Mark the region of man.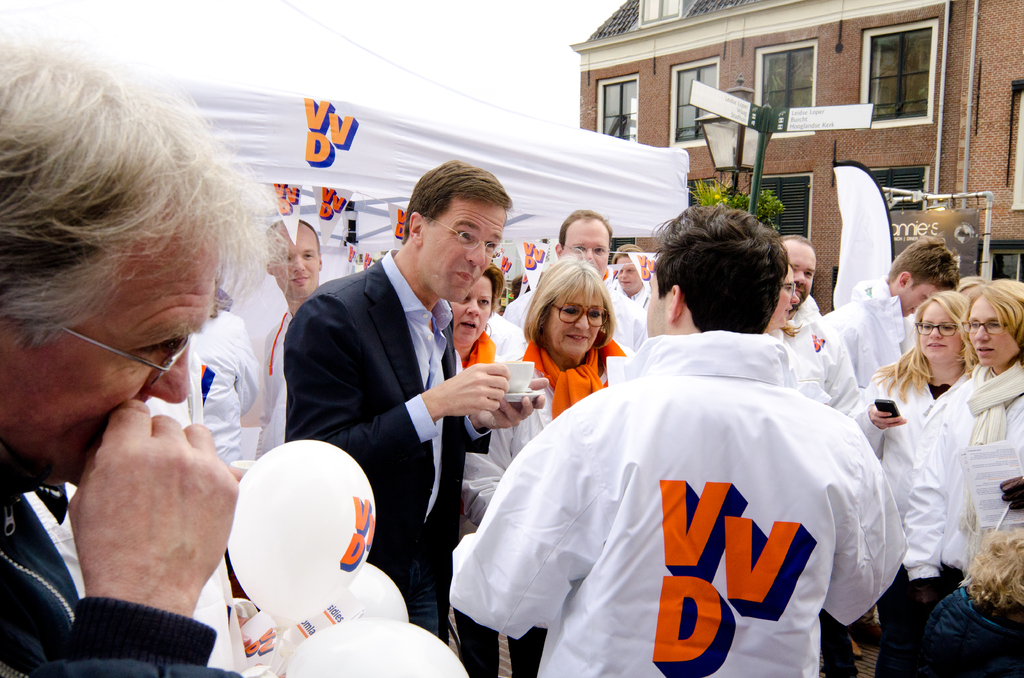
Region: select_region(243, 220, 360, 472).
